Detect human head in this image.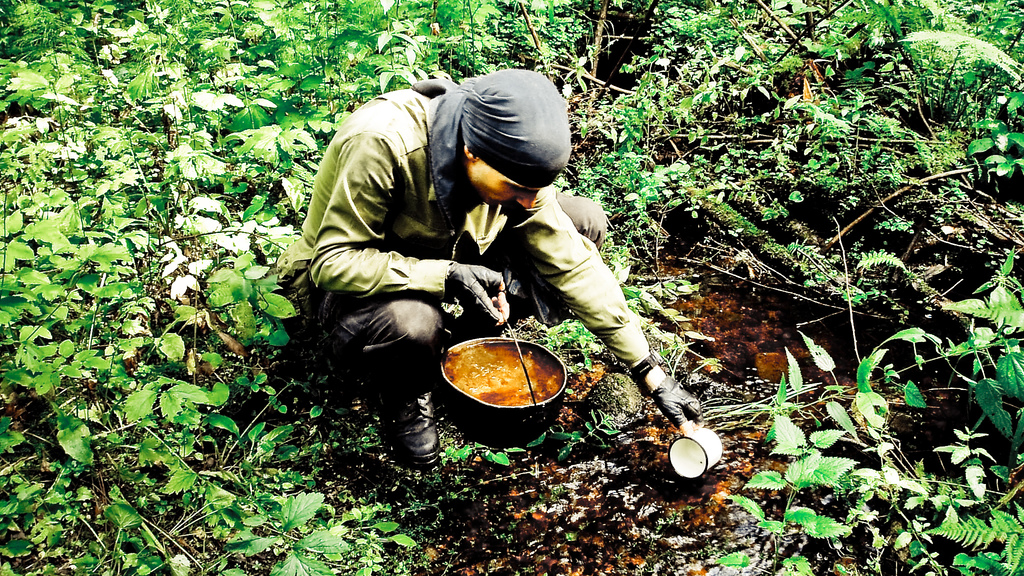
Detection: locate(435, 68, 574, 214).
